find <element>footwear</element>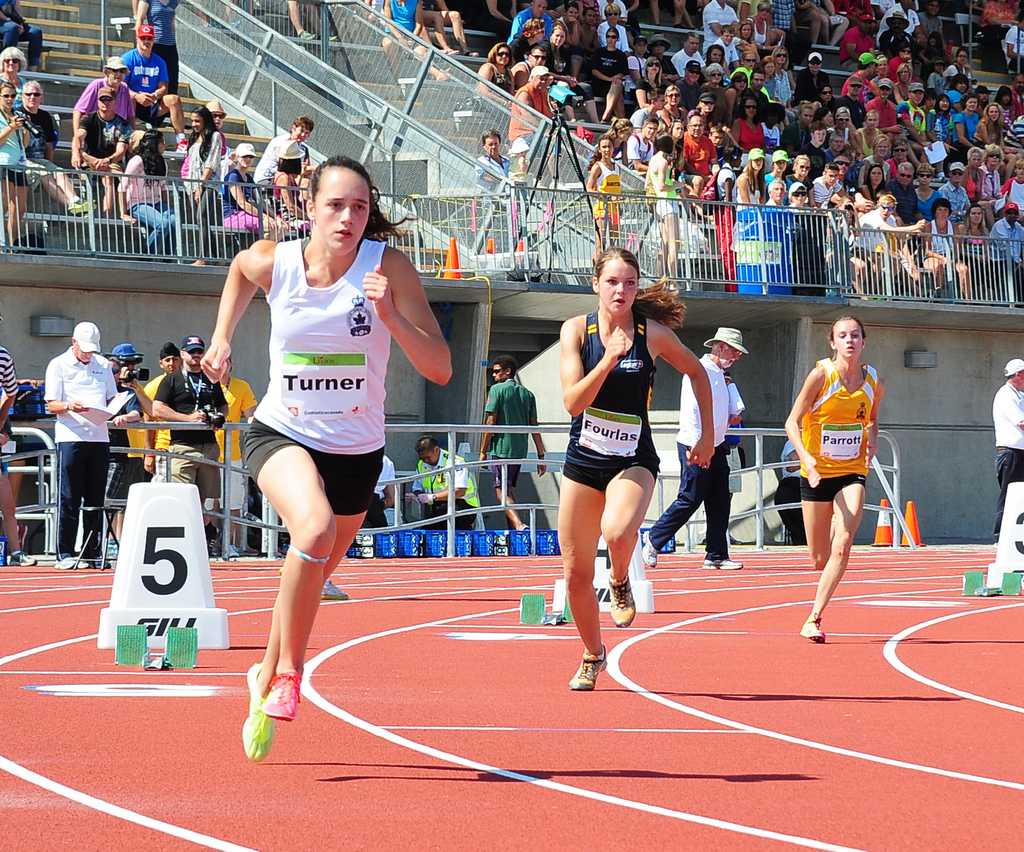
box(799, 613, 828, 644)
